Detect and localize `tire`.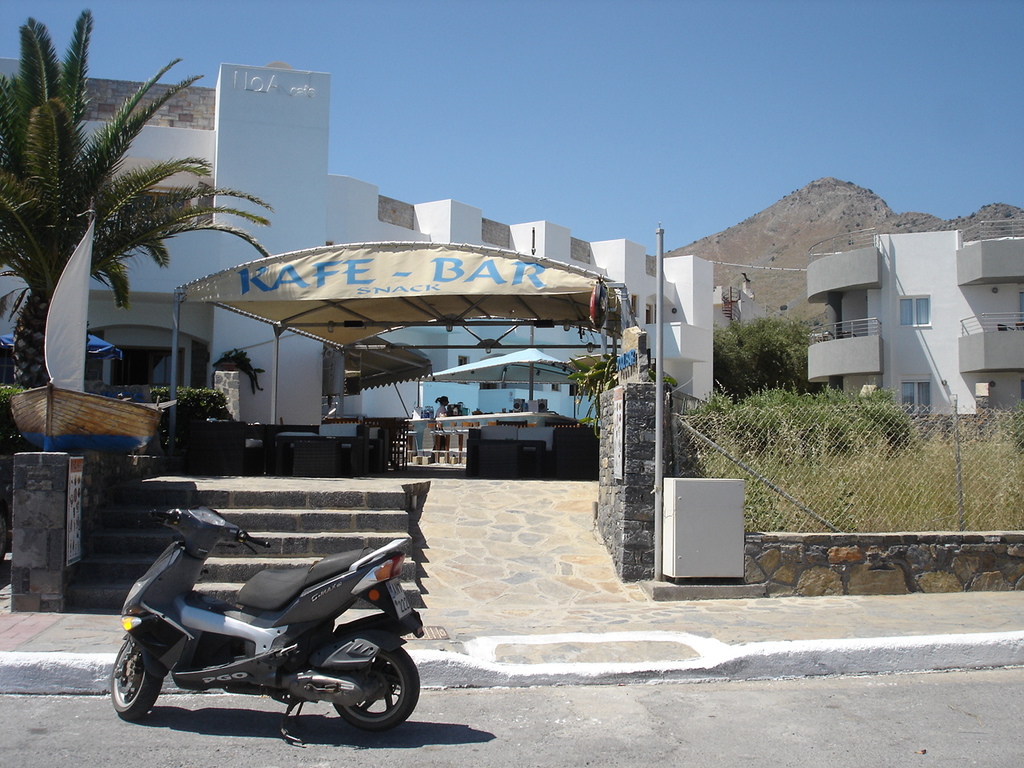
Localized at (331,650,423,734).
